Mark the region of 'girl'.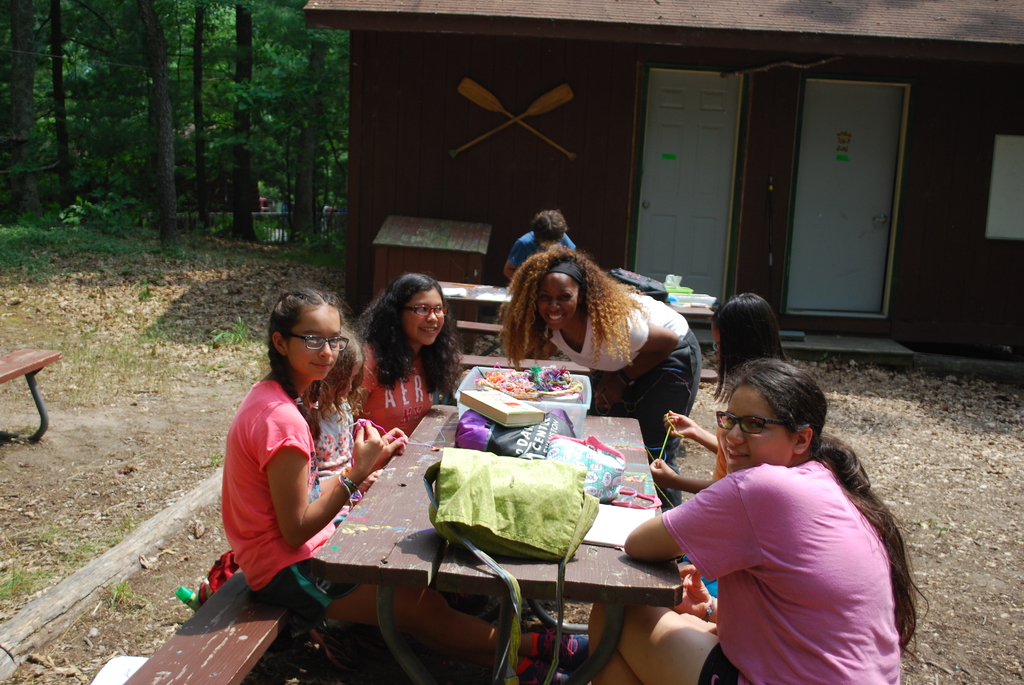
Region: locate(588, 352, 936, 684).
